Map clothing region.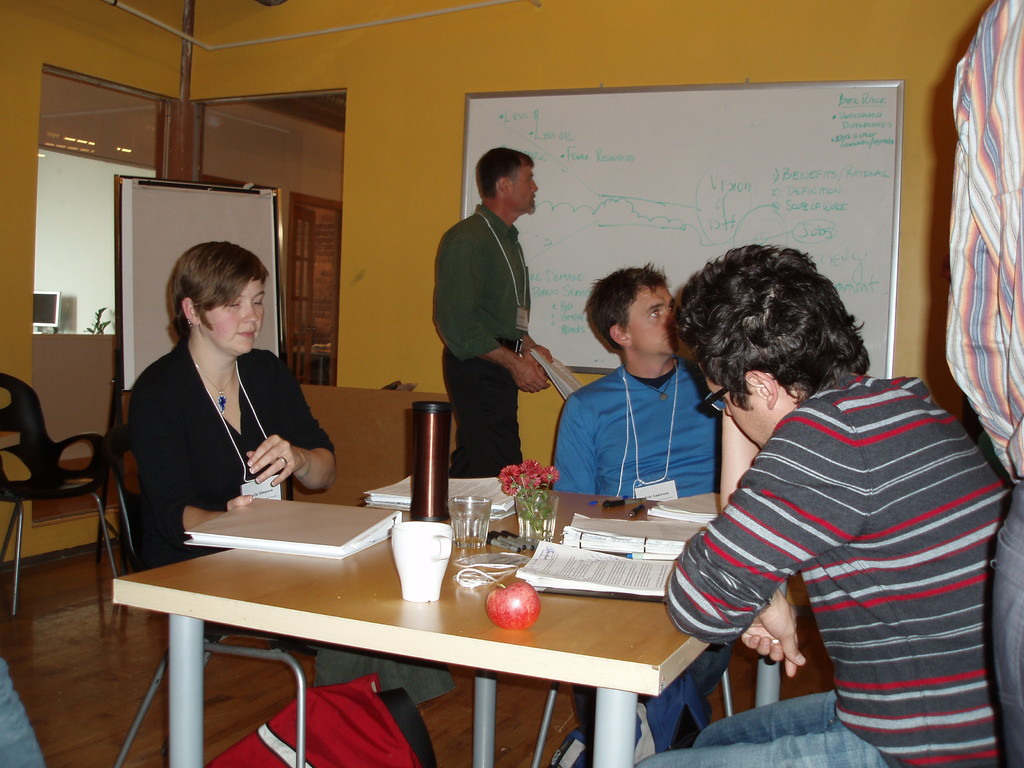
Mapped to {"left": 435, "top": 203, "right": 532, "bottom": 481}.
